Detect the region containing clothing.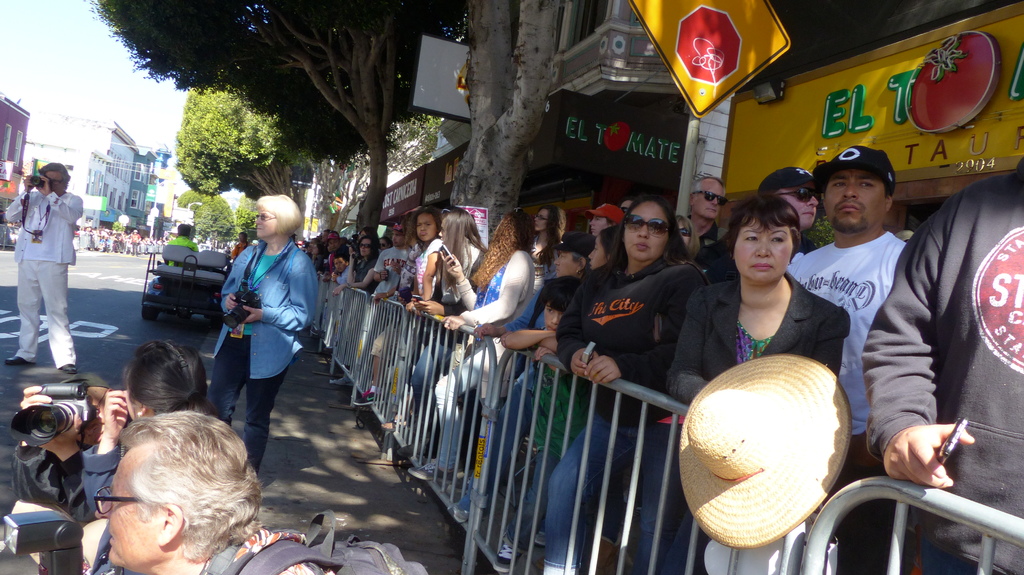
{"left": 205, "top": 522, "right": 335, "bottom": 574}.
